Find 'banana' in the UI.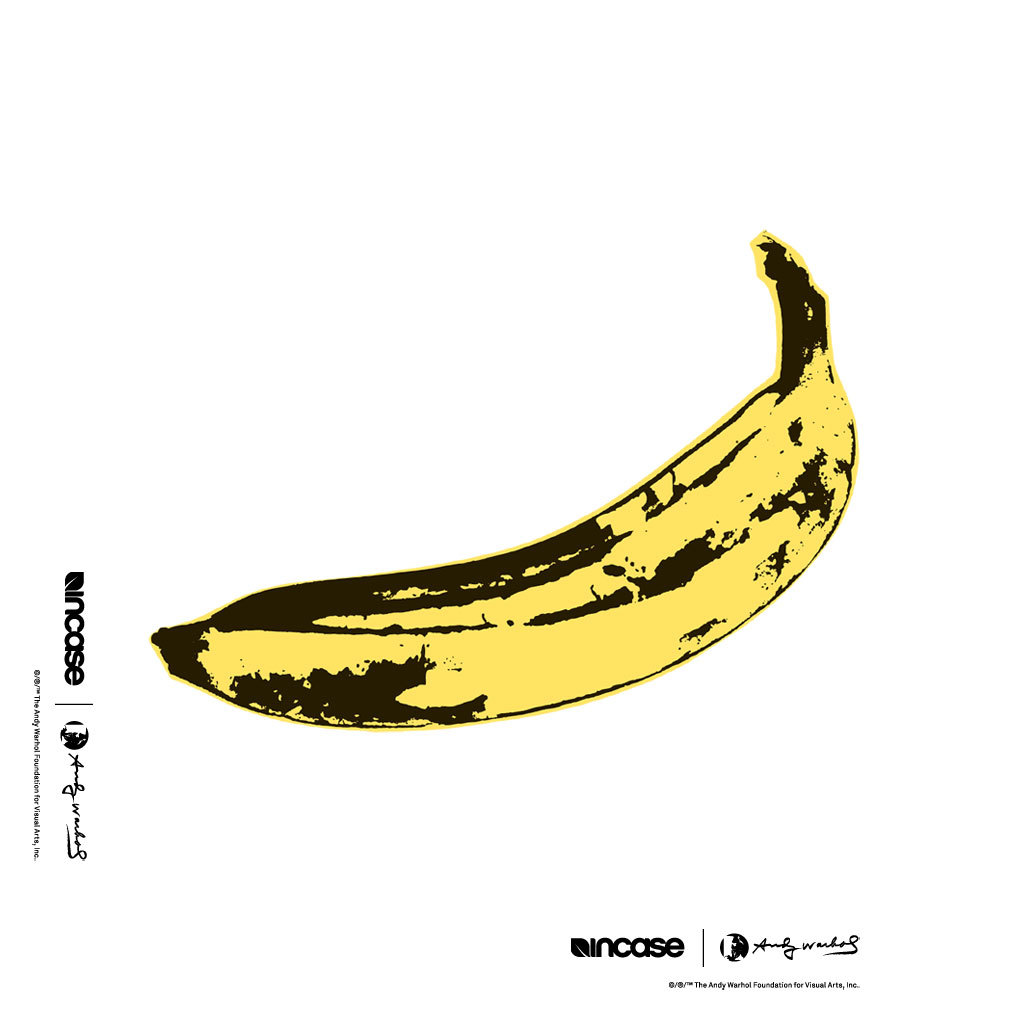
UI element at [150, 229, 858, 736].
